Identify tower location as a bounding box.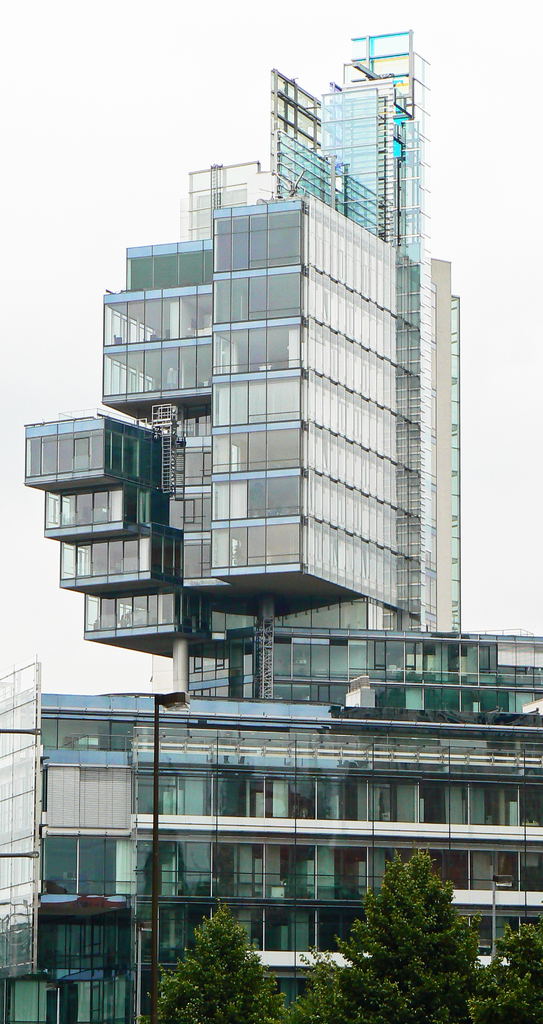
box=[0, 25, 542, 1023].
